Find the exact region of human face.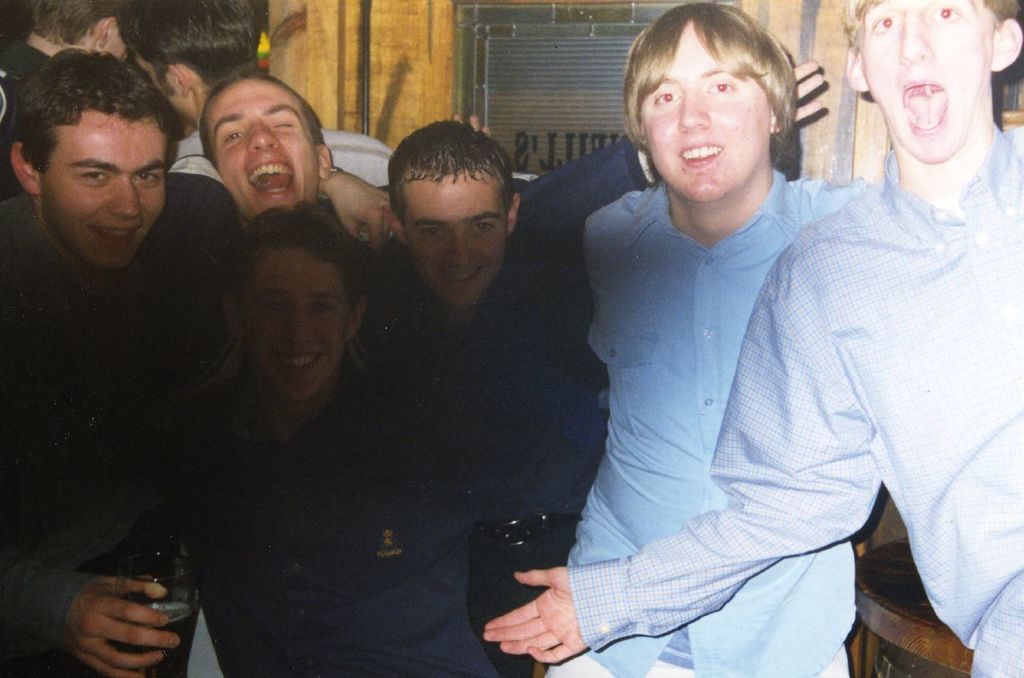
Exact region: 208, 82, 318, 221.
